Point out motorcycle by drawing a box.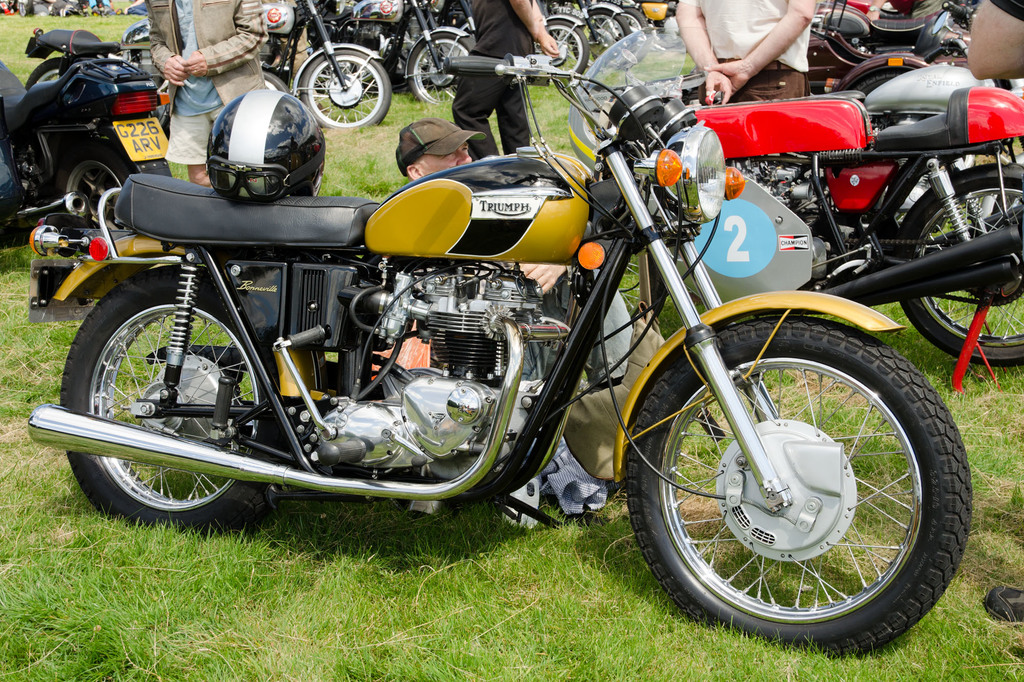
{"left": 0, "top": 56, "right": 173, "bottom": 246}.
